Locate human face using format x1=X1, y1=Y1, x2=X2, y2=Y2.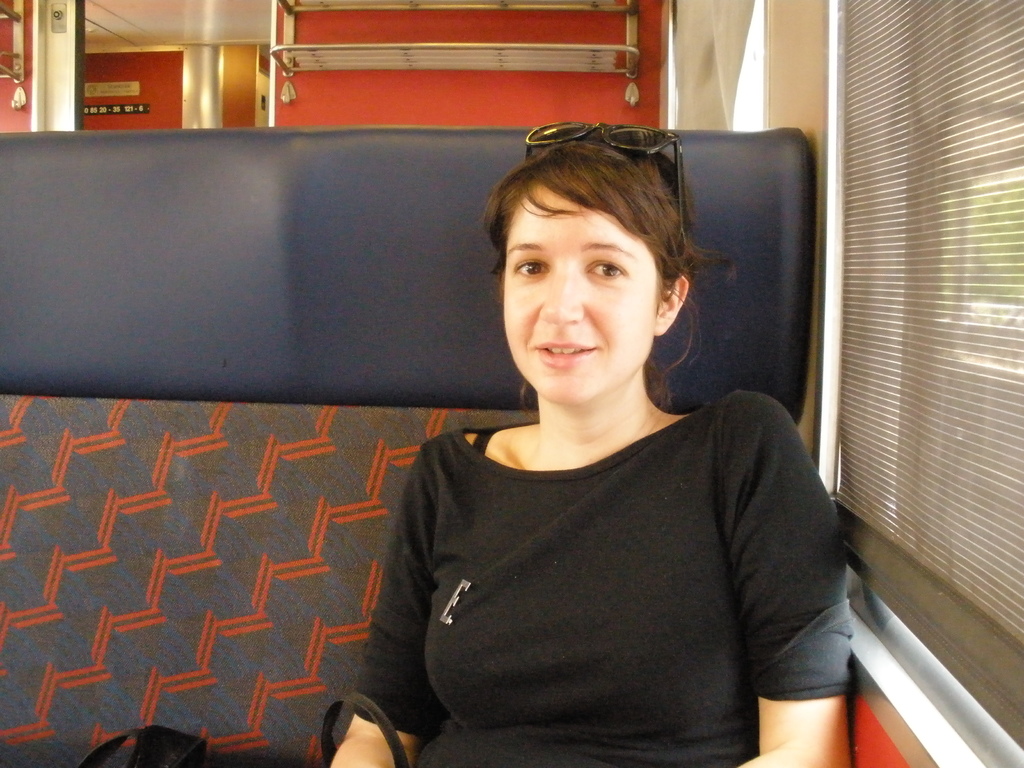
x1=500, y1=181, x2=662, y2=398.
